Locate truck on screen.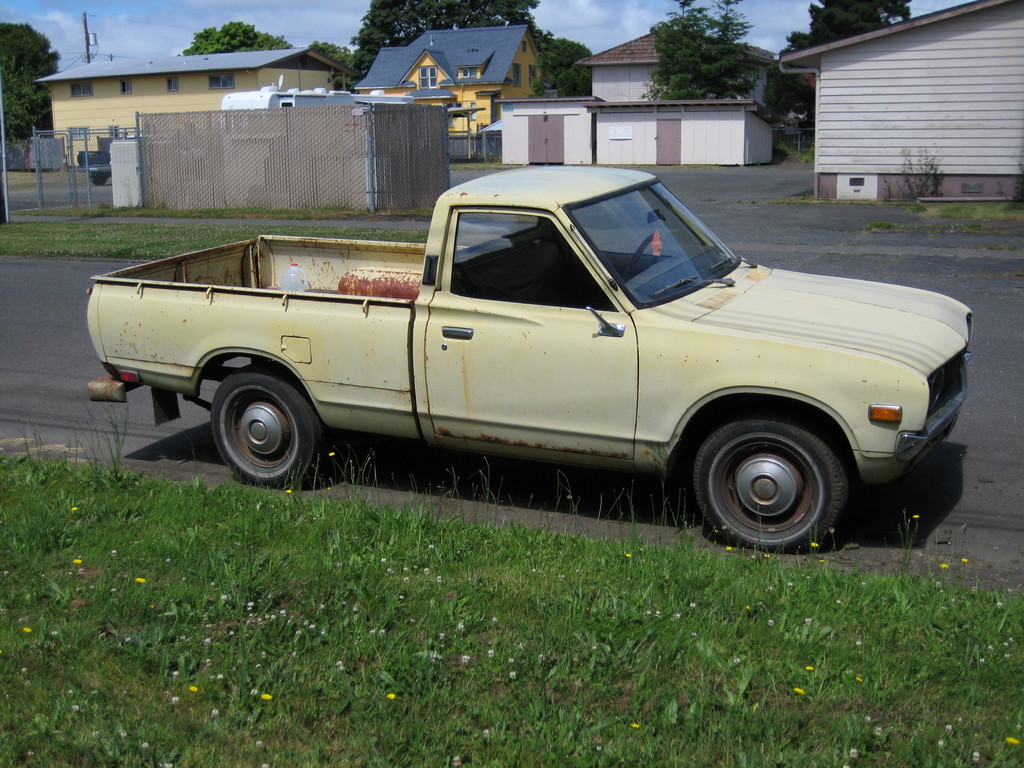
On screen at 89,173,982,552.
